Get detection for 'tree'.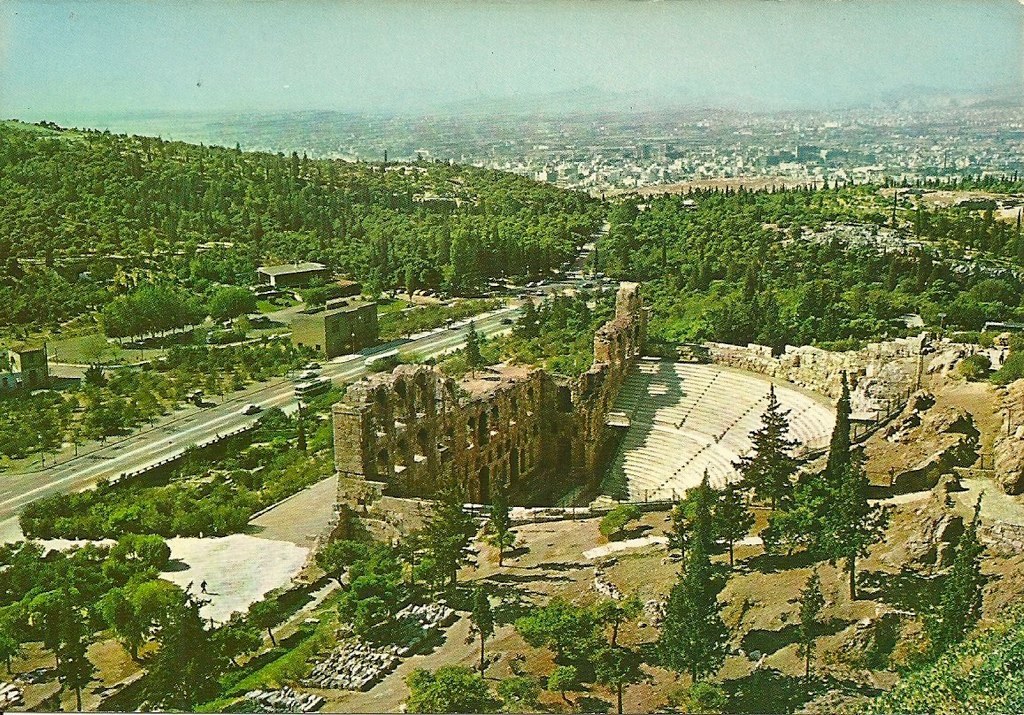
Detection: <box>467,585,492,679</box>.
